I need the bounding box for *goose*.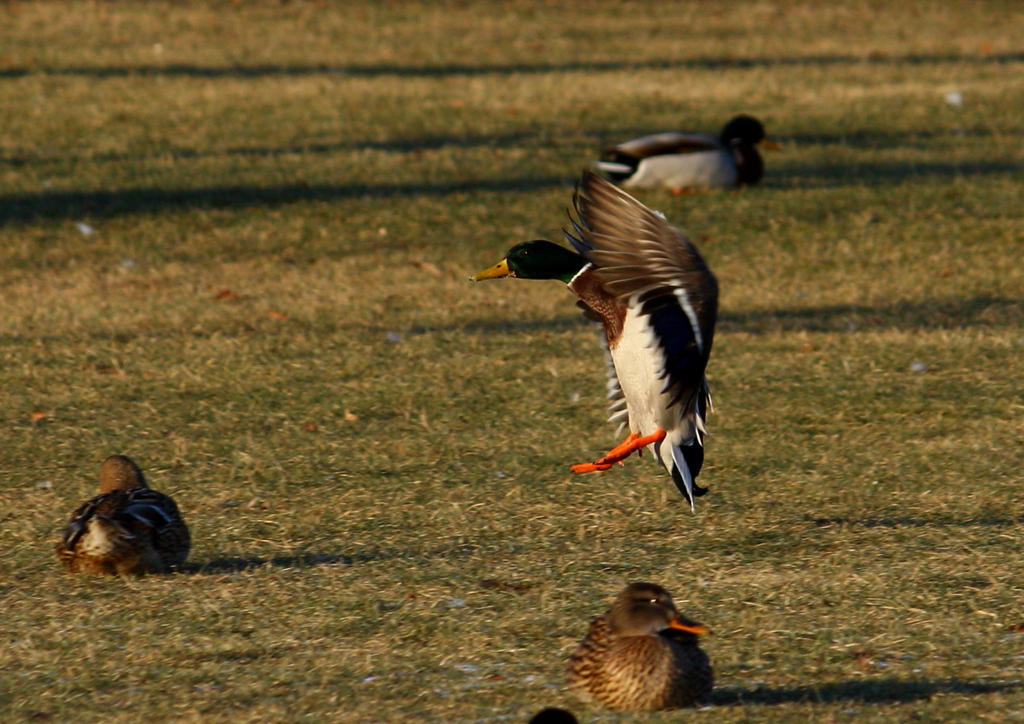
Here it is: [left=56, top=453, right=189, bottom=574].
